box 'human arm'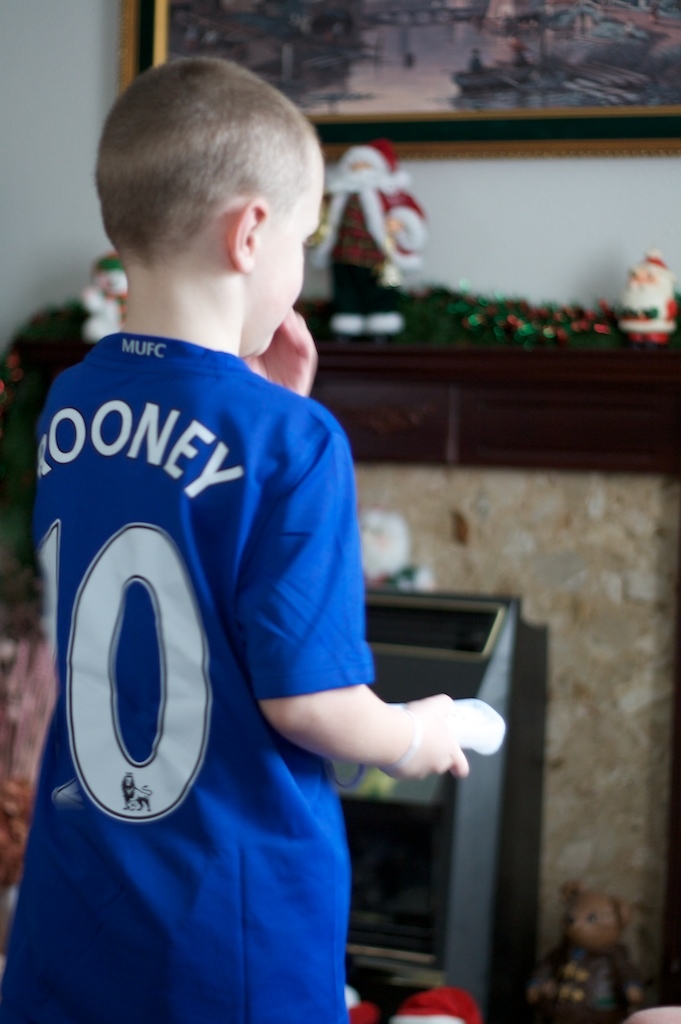
[x1=236, y1=428, x2=468, y2=774]
